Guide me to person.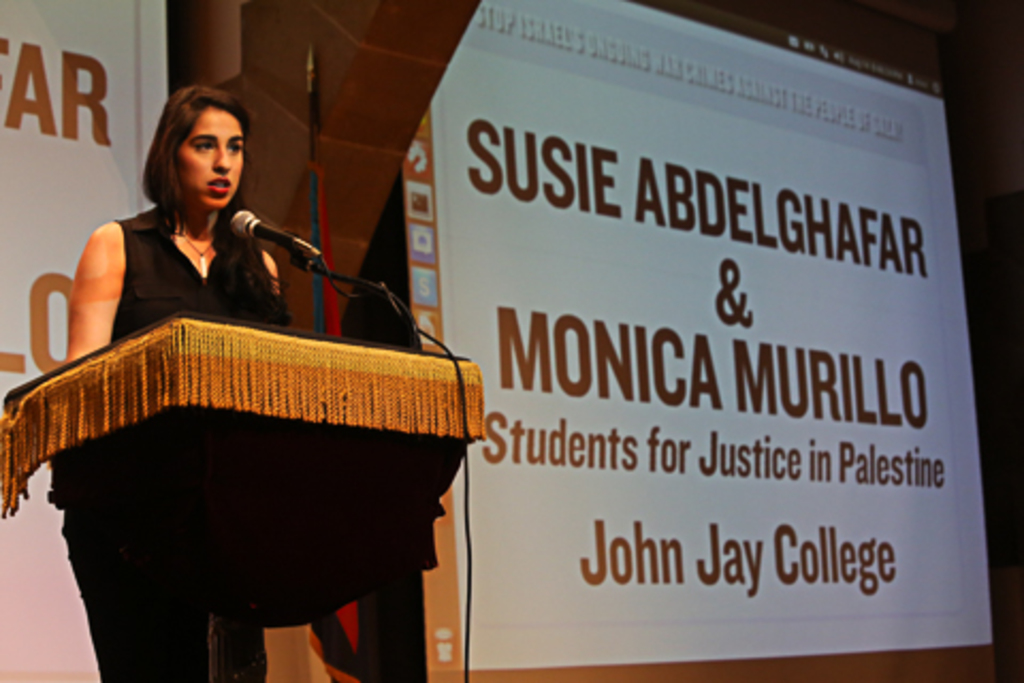
Guidance: <box>73,94,273,681</box>.
